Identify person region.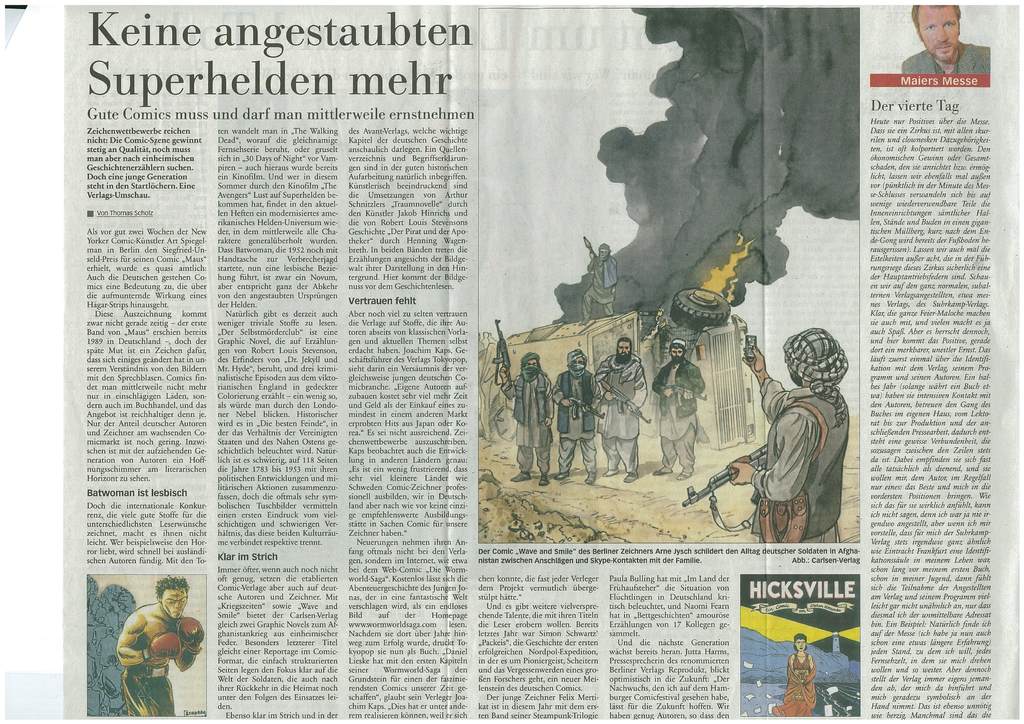
Region: 592, 339, 644, 482.
